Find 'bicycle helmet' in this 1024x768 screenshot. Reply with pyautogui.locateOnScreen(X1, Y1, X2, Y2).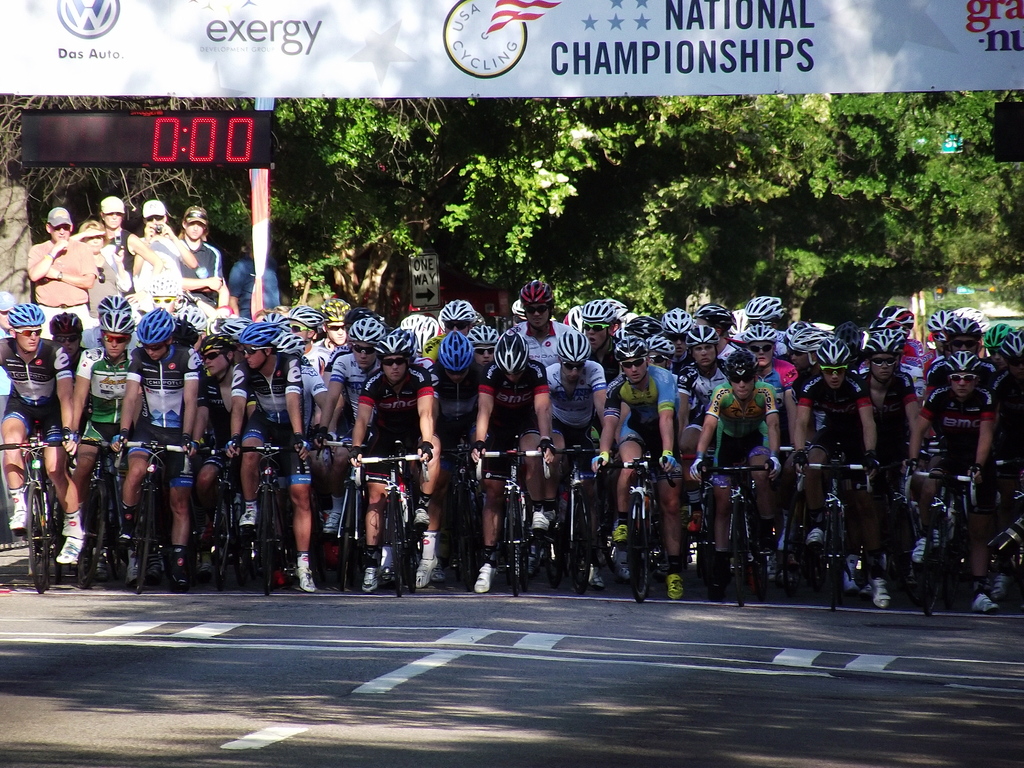
pyautogui.locateOnScreen(435, 328, 468, 375).
